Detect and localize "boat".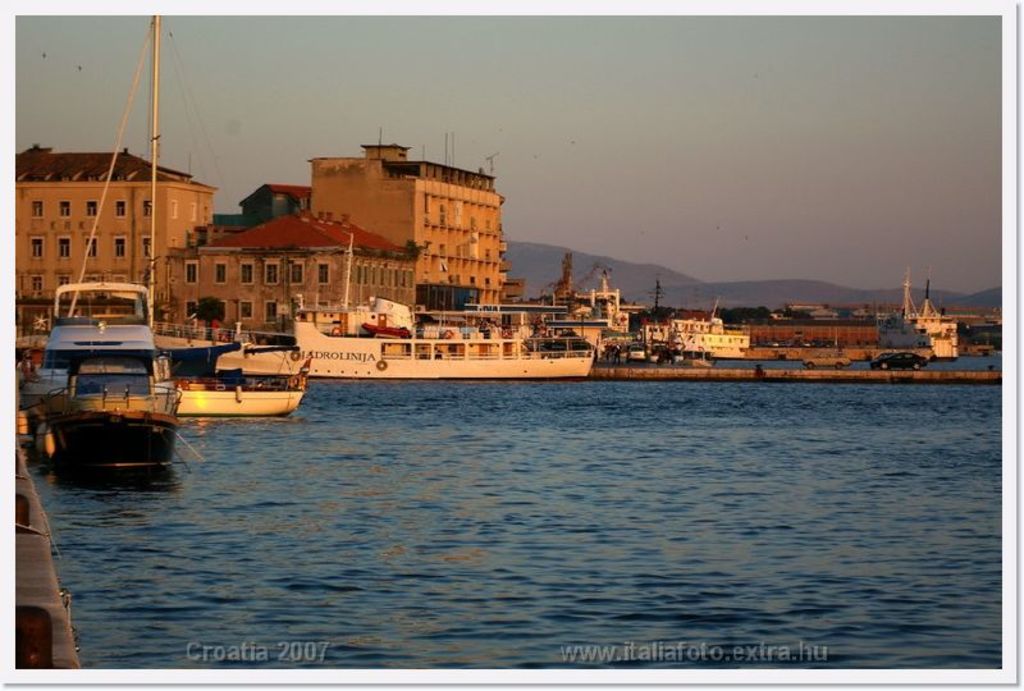
Localized at select_region(13, 13, 180, 472).
